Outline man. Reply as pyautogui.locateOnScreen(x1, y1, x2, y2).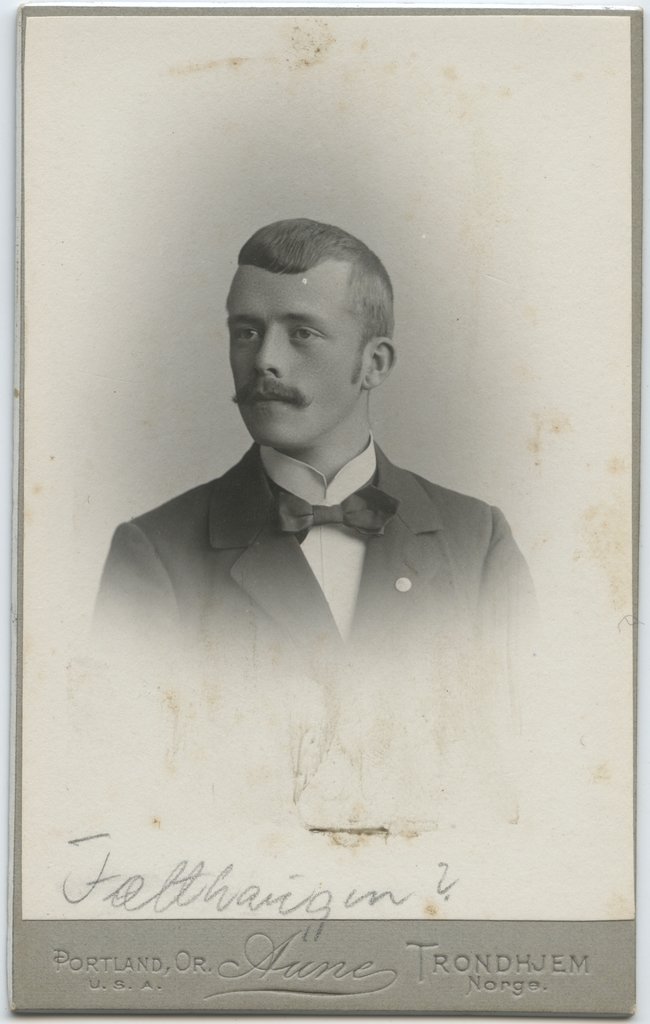
pyautogui.locateOnScreen(86, 216, 552, 749).
